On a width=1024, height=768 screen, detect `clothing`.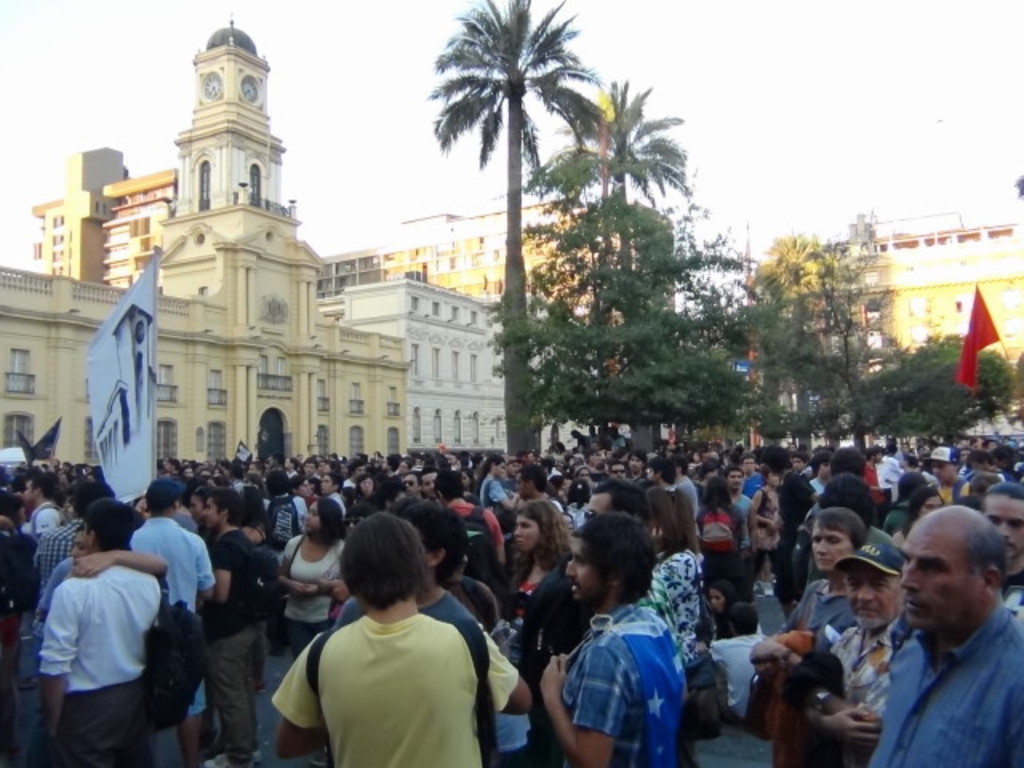
502:546:578:642.
